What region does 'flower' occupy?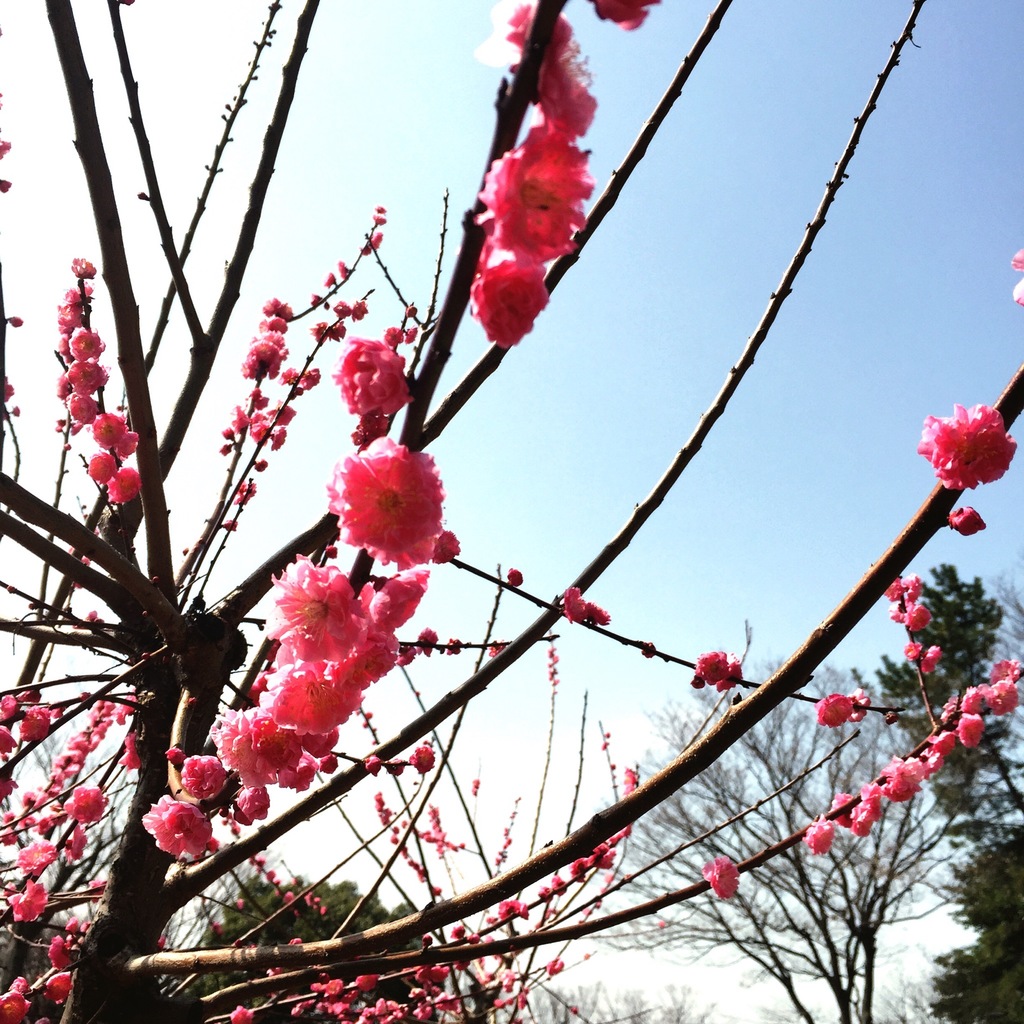
bbox=(0, 92, 4, 113).
